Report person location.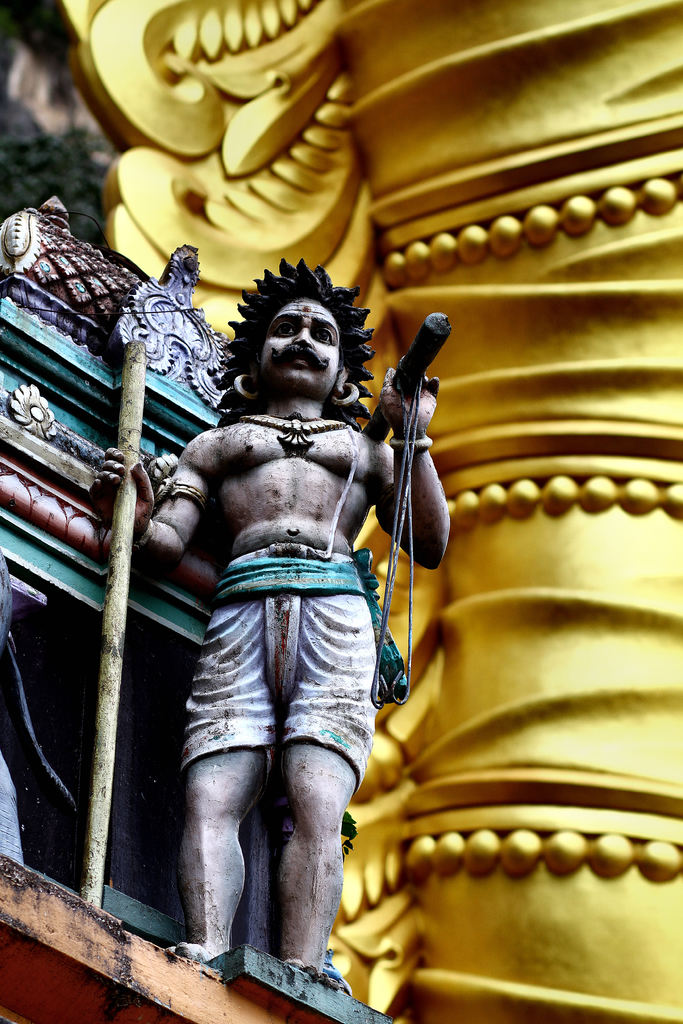
Report: region(88, 249, 459, 986).
